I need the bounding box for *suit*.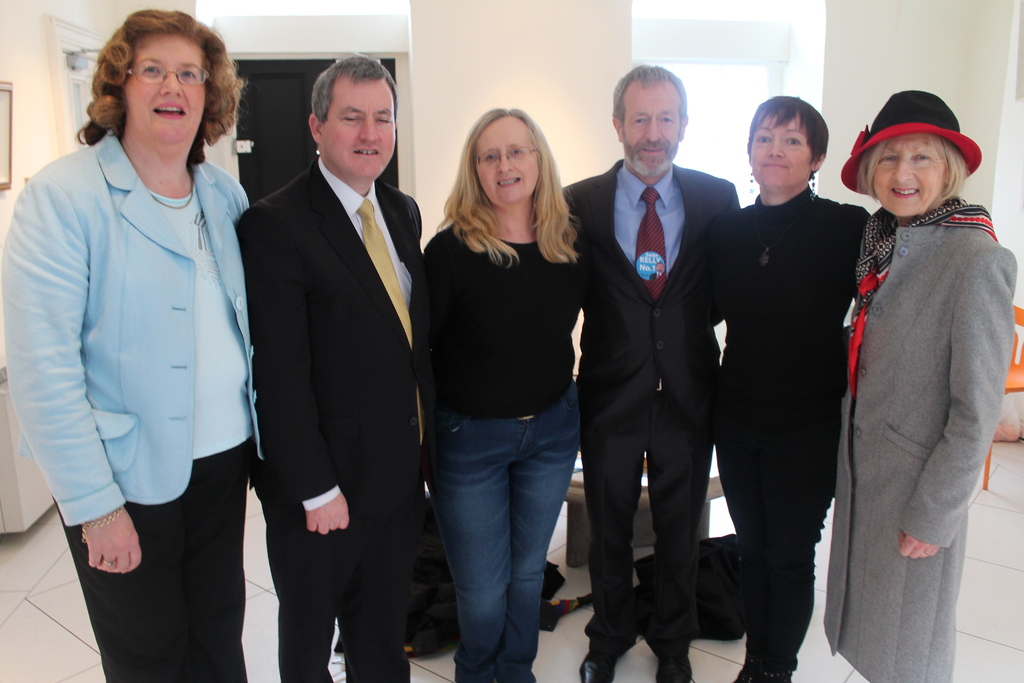
Here it is: detection(561, 158, 746, 659).
